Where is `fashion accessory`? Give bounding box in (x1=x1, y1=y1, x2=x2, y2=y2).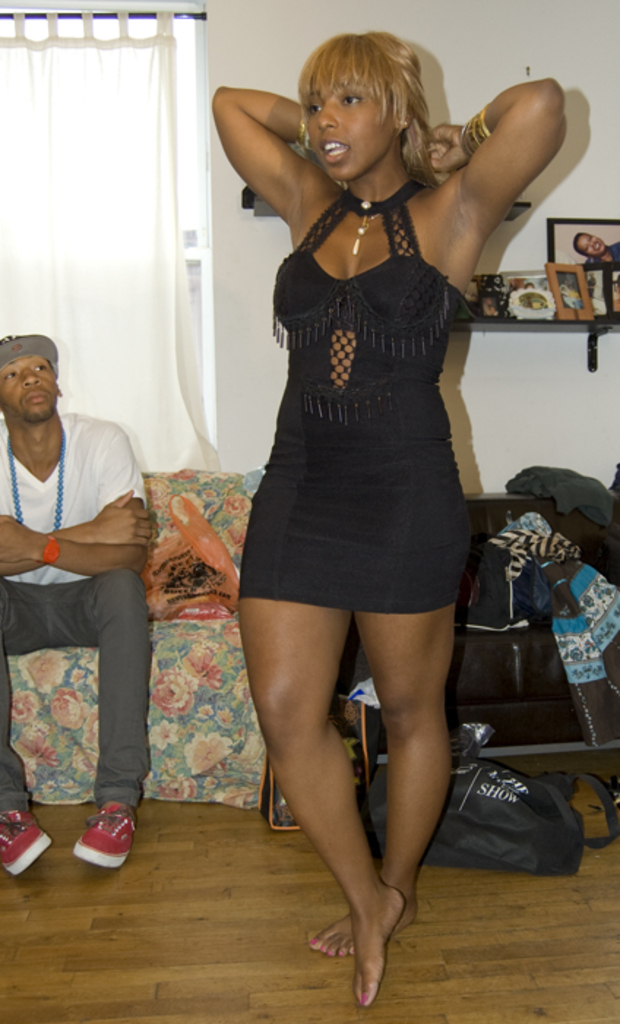
(x1=360, y1=989, x2=373, y2=1005).
